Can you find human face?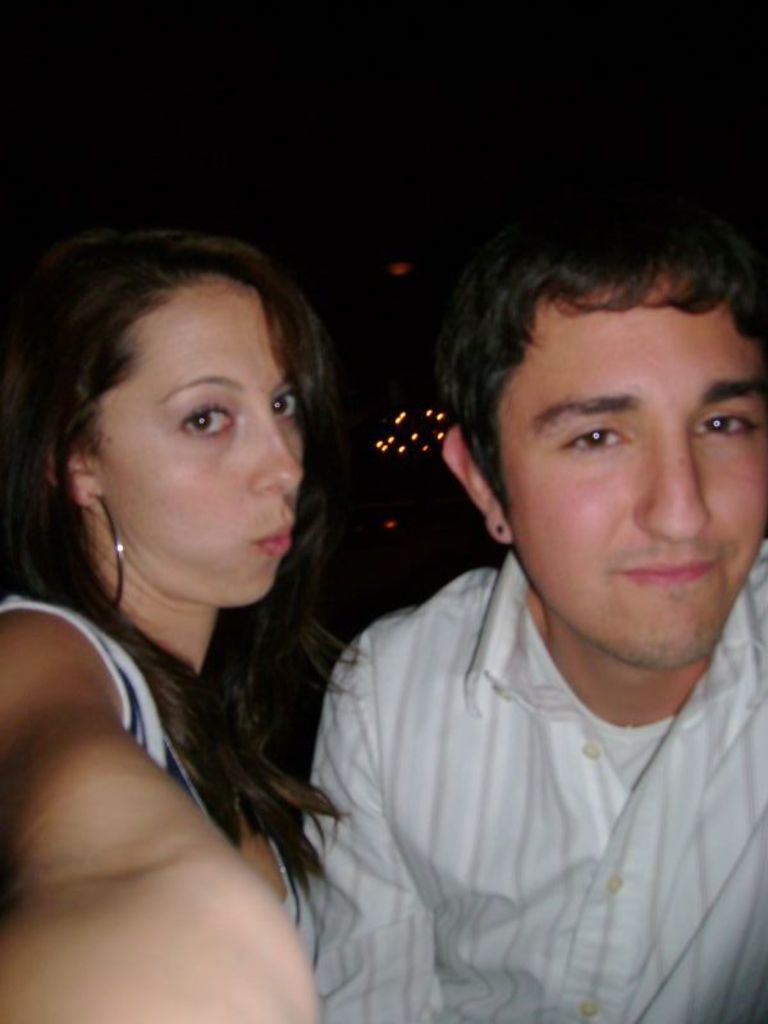
Yes, bounding box: locate(90, 273, 312, 595).
